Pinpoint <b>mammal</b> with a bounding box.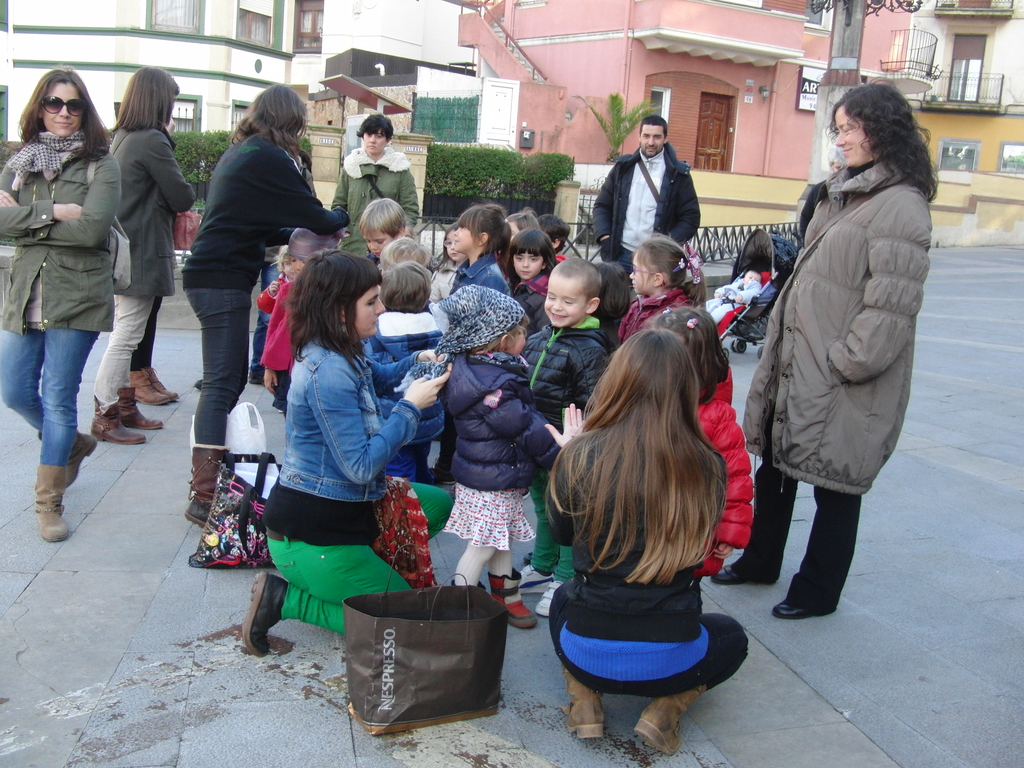
Rect(655, 303, 756, 580).
